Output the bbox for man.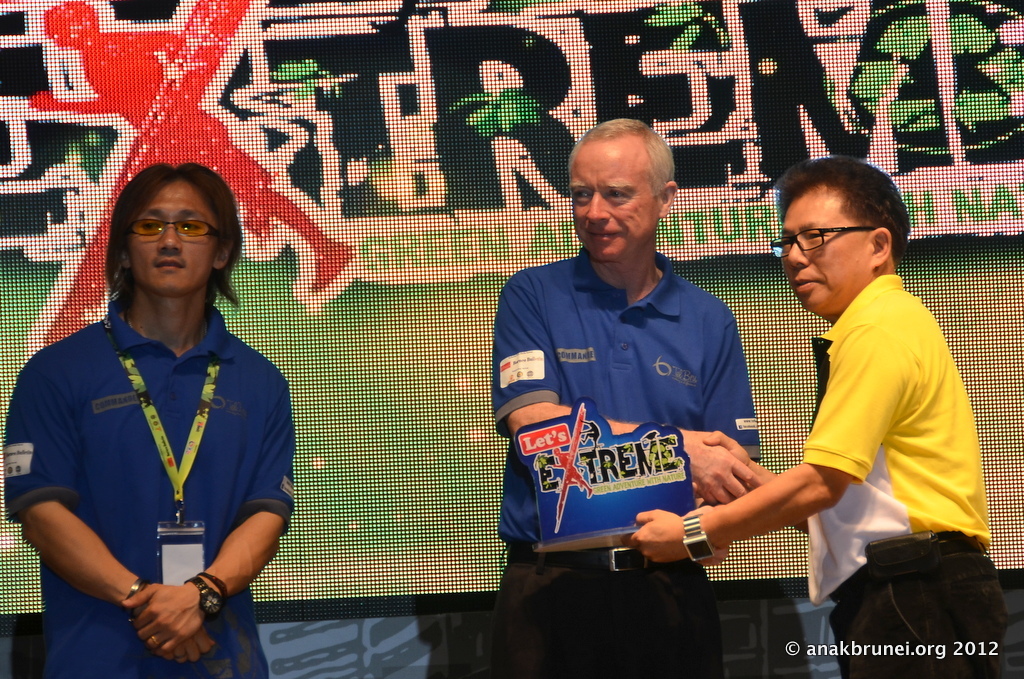
(left=1, top=167, right=305, bottom=678).
